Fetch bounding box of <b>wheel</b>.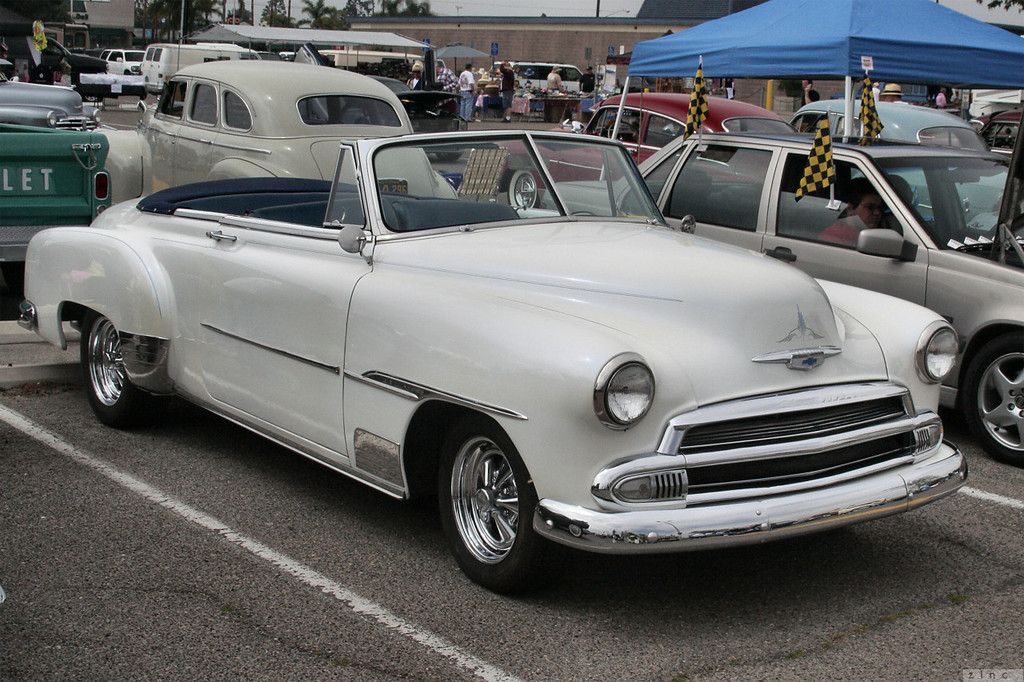
Bbox: pyautogui.locateOnScreen(81, 313, 154, 429).
